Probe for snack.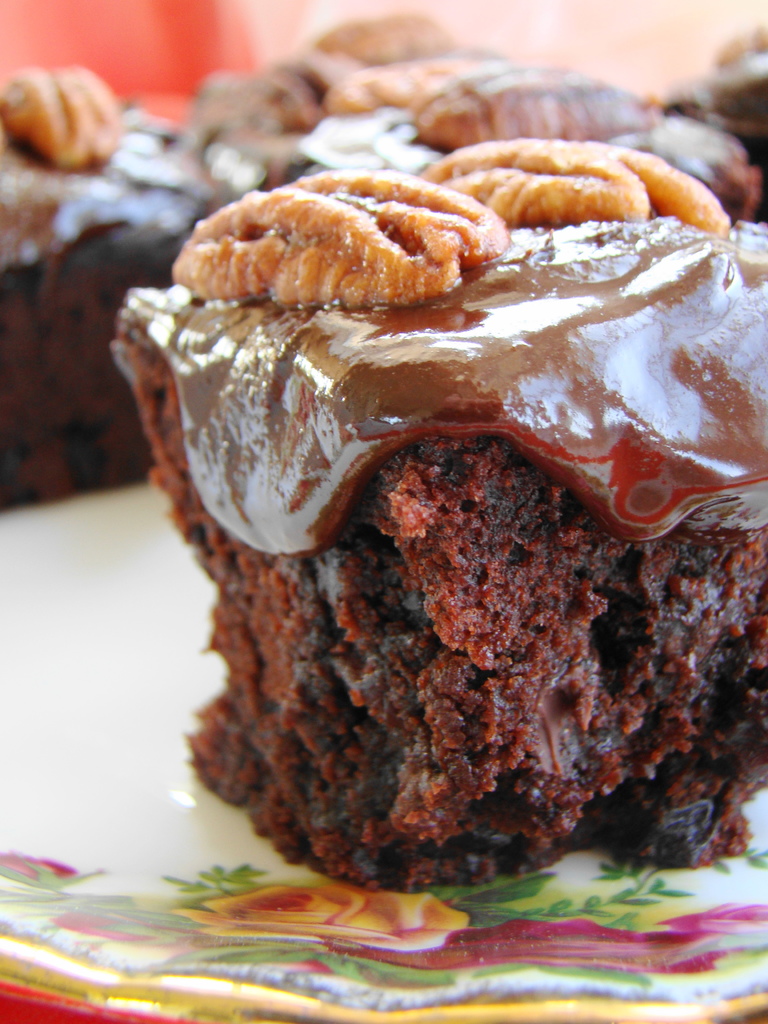
Probe result: detection(0, 33, 378, 514).
